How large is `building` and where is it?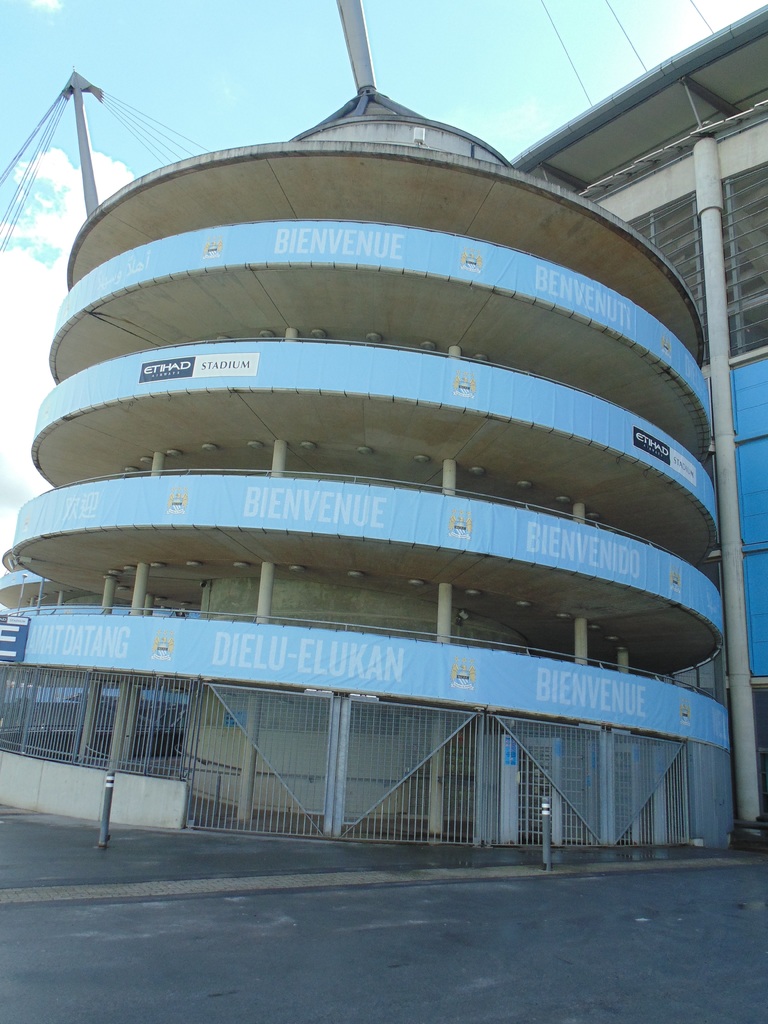
Bounding box: bbox=[0, 0, 767, 872].
